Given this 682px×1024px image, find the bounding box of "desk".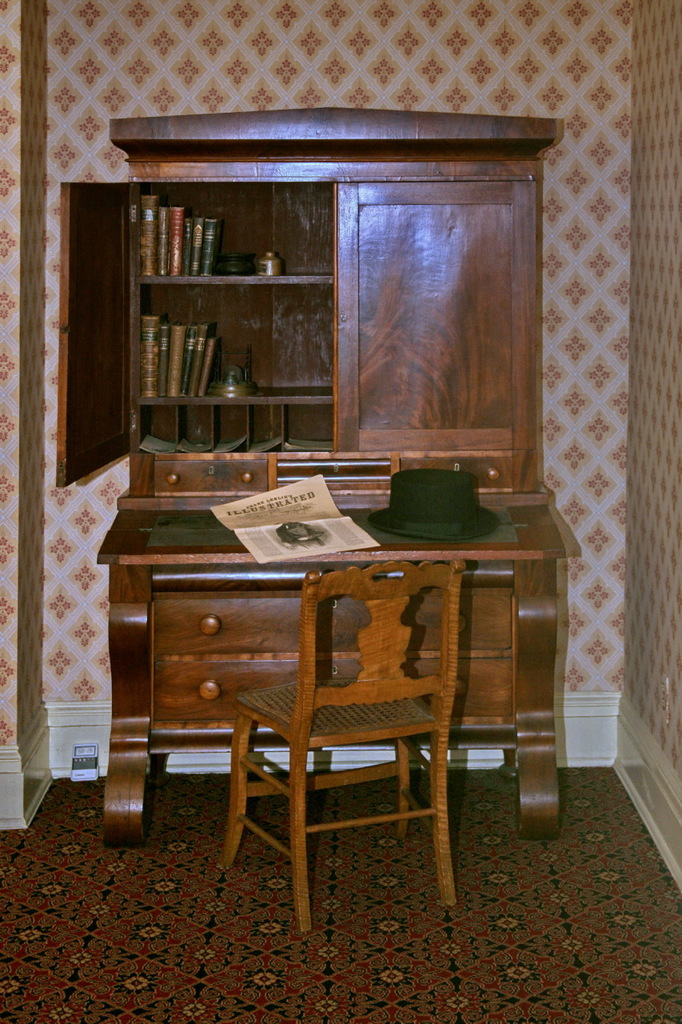
[36, 439, 560, 927].
